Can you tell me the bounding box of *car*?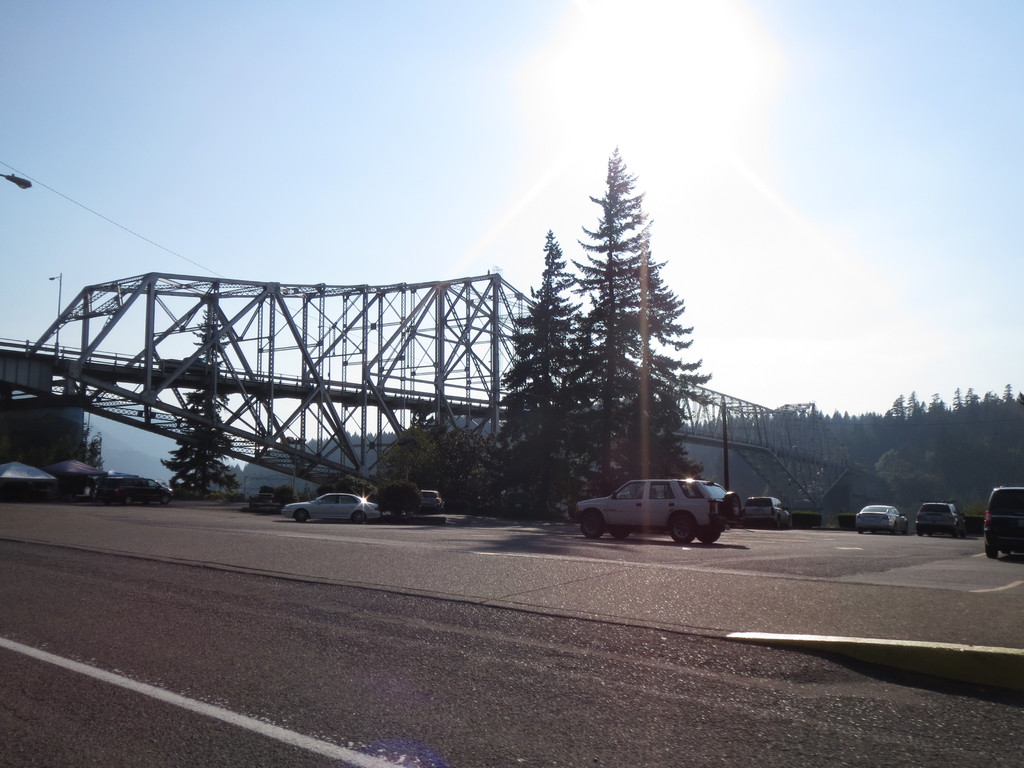
984/484/1023/559.
